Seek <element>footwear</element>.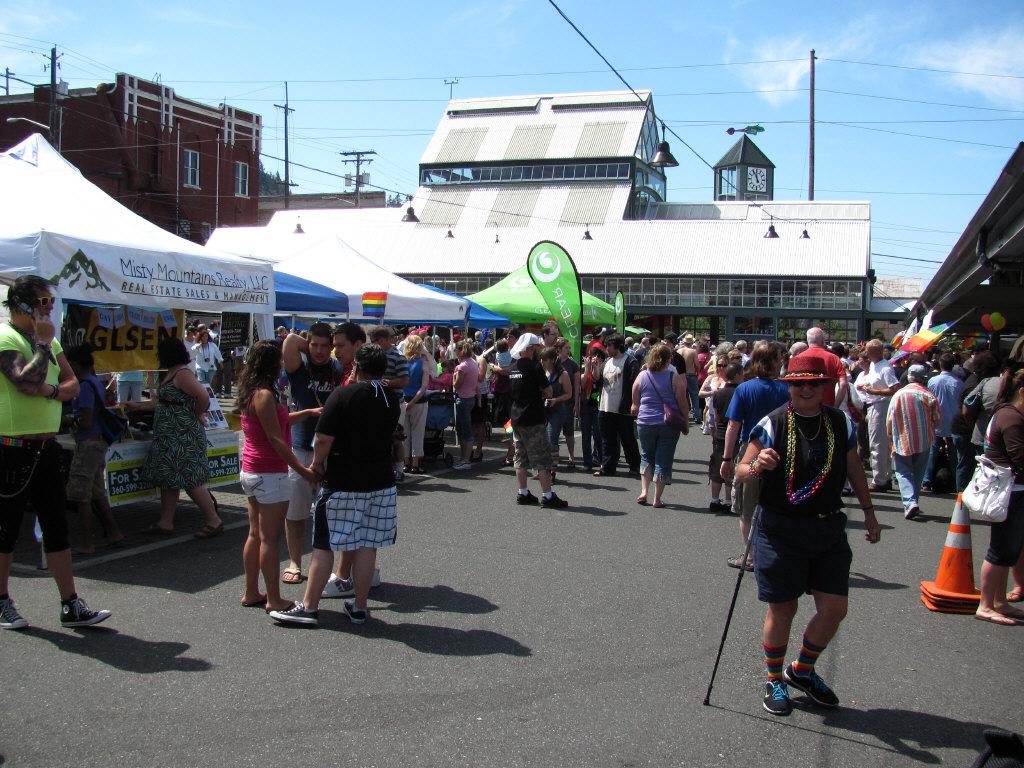
l=0, t=603, r=25, b=629.
